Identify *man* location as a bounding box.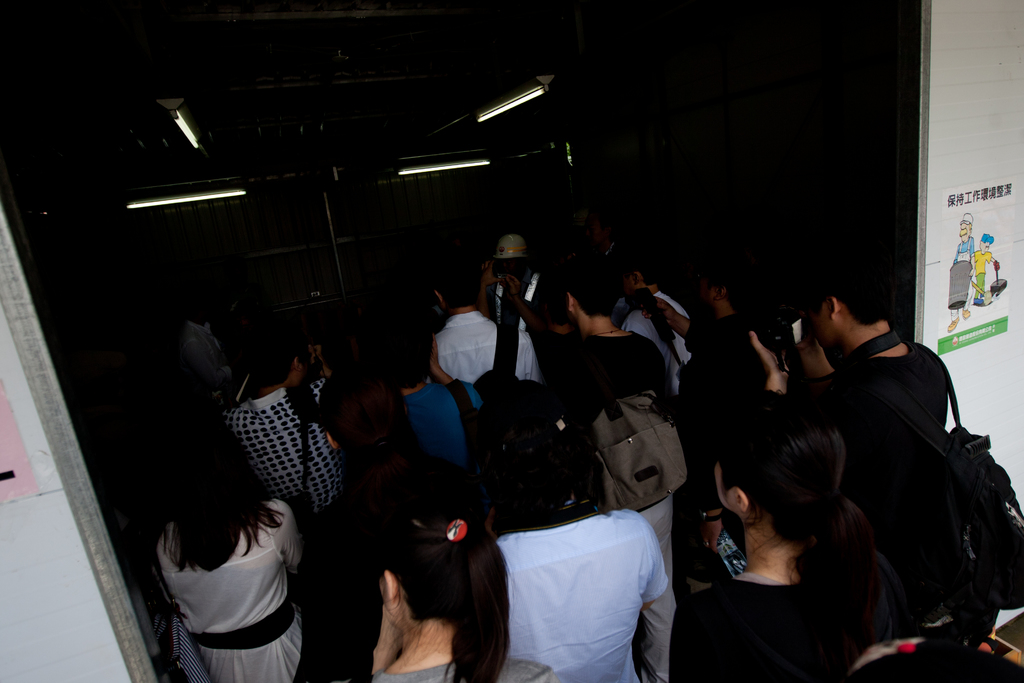
184, 299, 244, 400.
